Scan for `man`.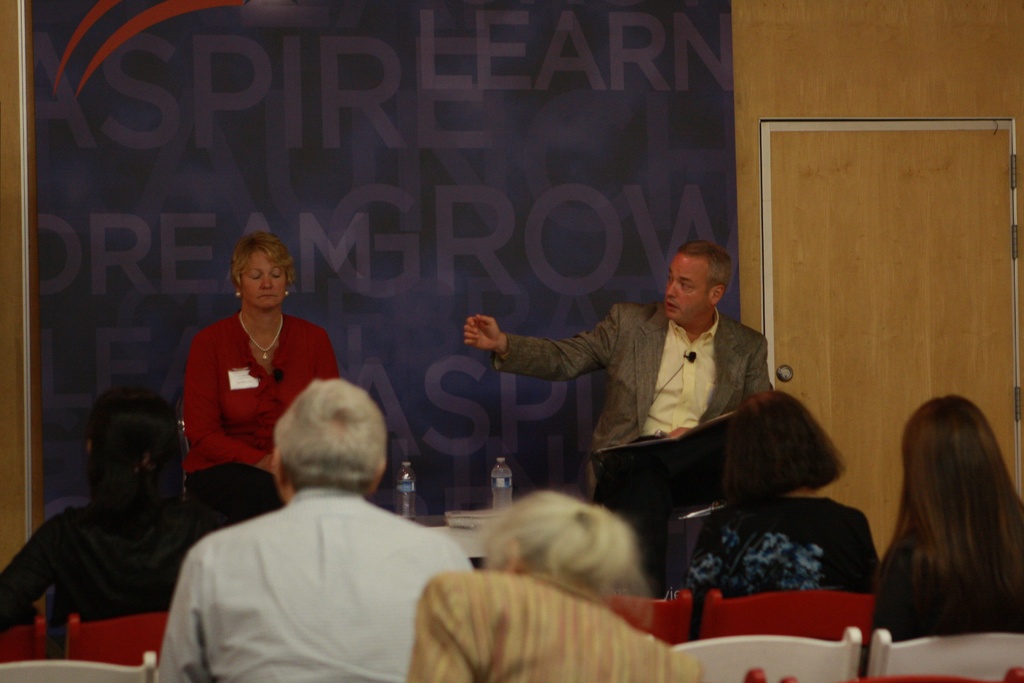
Scan result: 458:242:769:595.
